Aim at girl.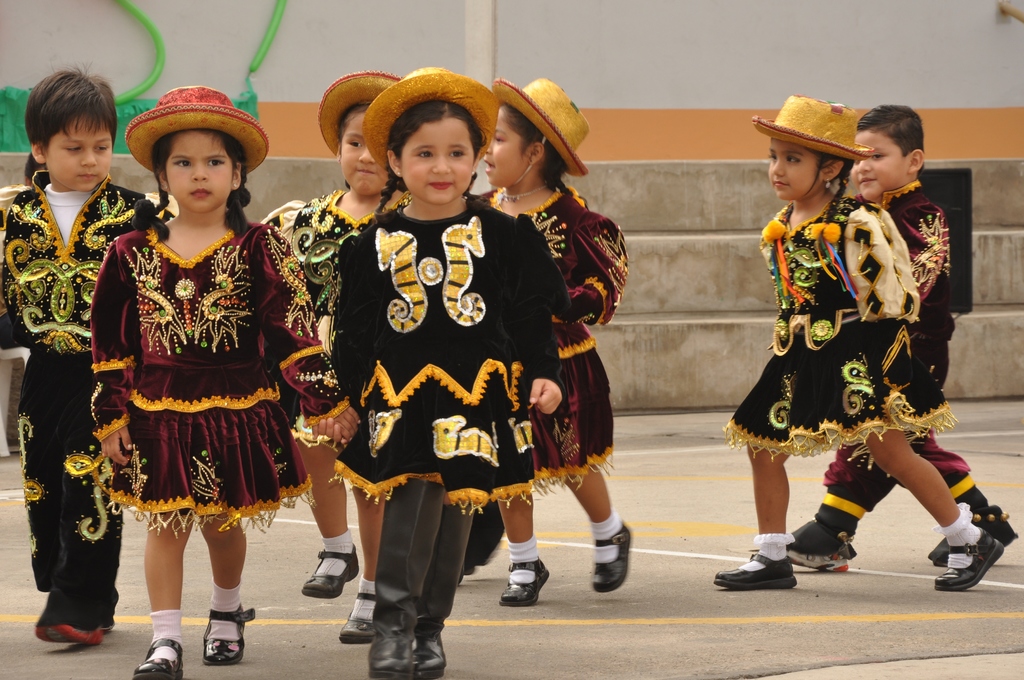
Aimed at [85,84,356,679].
